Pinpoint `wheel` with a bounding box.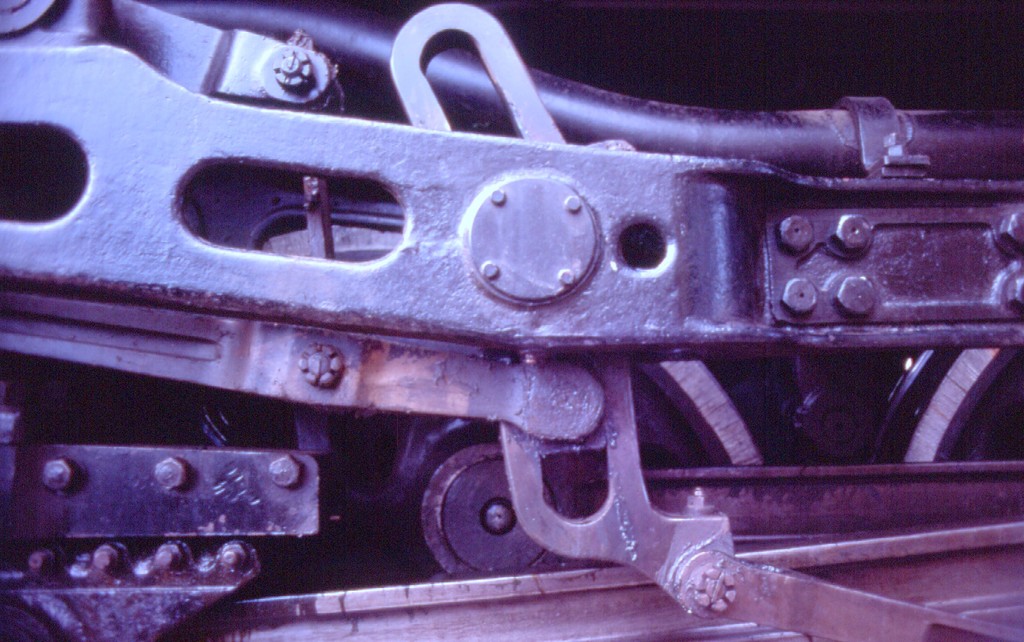
[418, 440, 578, 581].
